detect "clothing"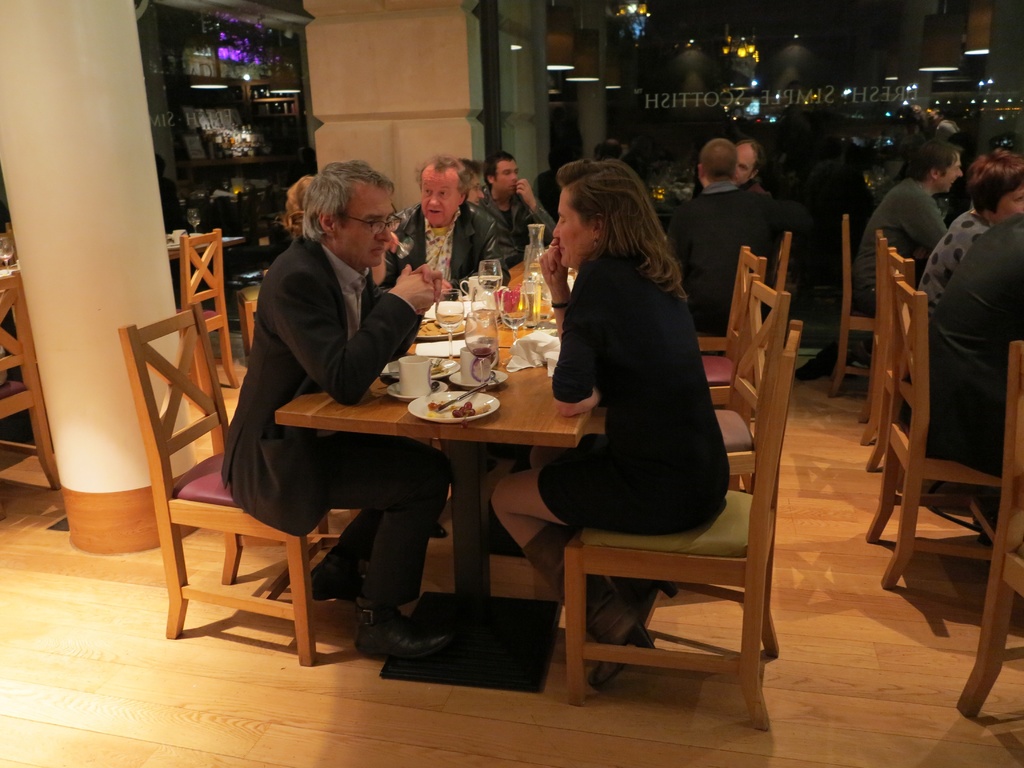
rect(850, 176, 943, 311)
